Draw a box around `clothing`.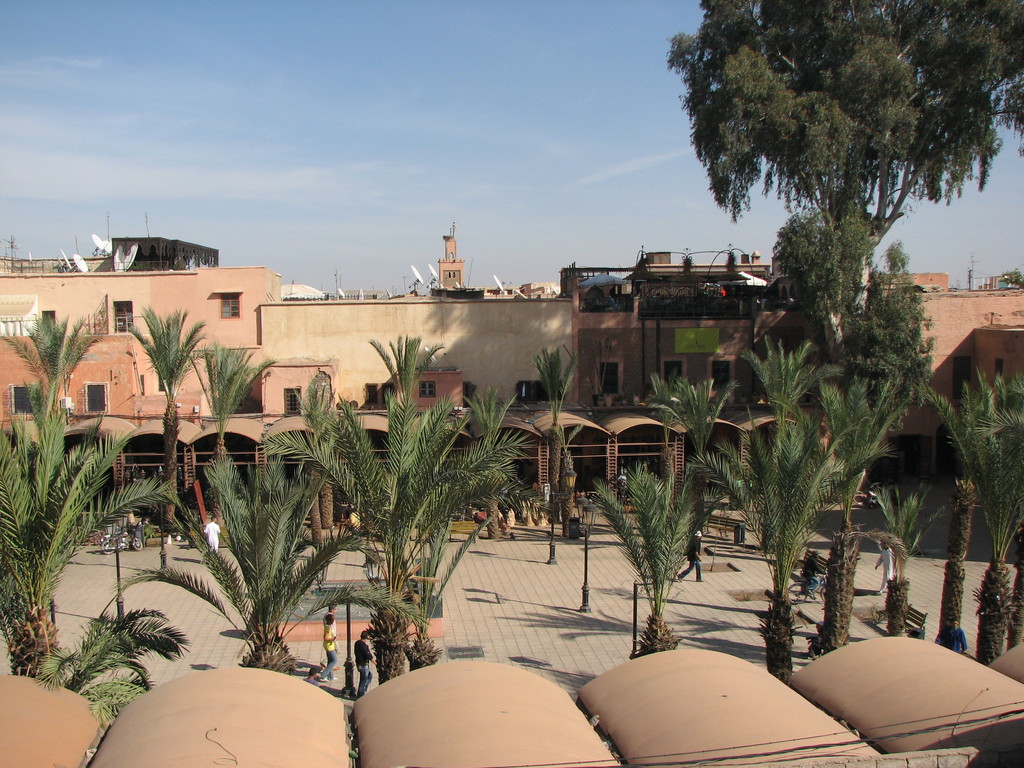
(803,553,826,595).
